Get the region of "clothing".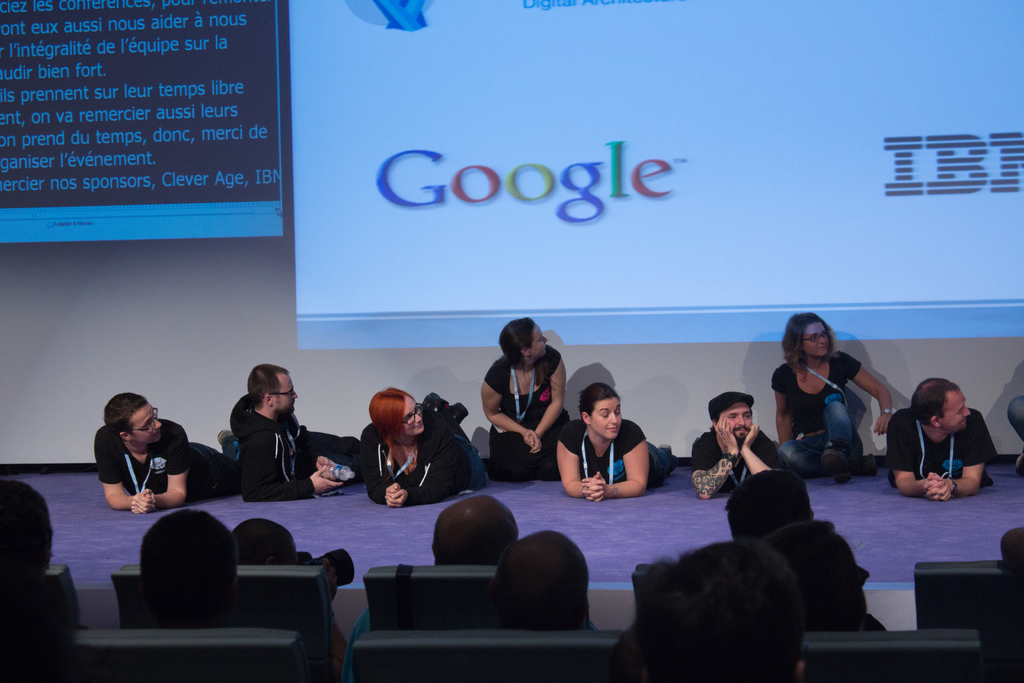
bbox(358, 413, 490, 506).
